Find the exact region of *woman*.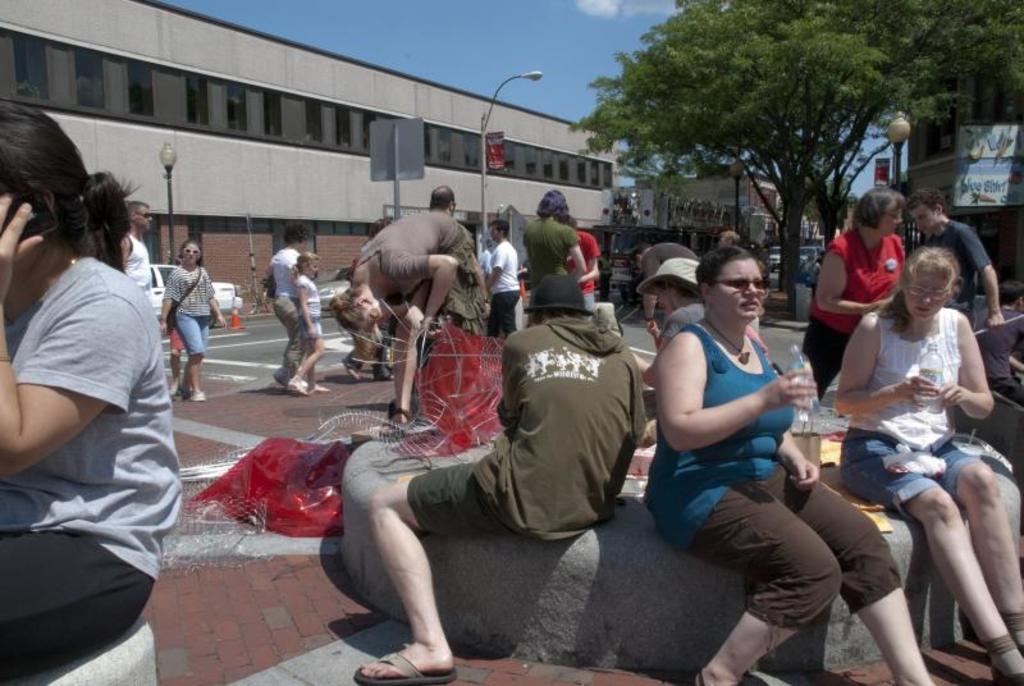
Exact region: x1=333 y1=212 x2=485 y2=375.
